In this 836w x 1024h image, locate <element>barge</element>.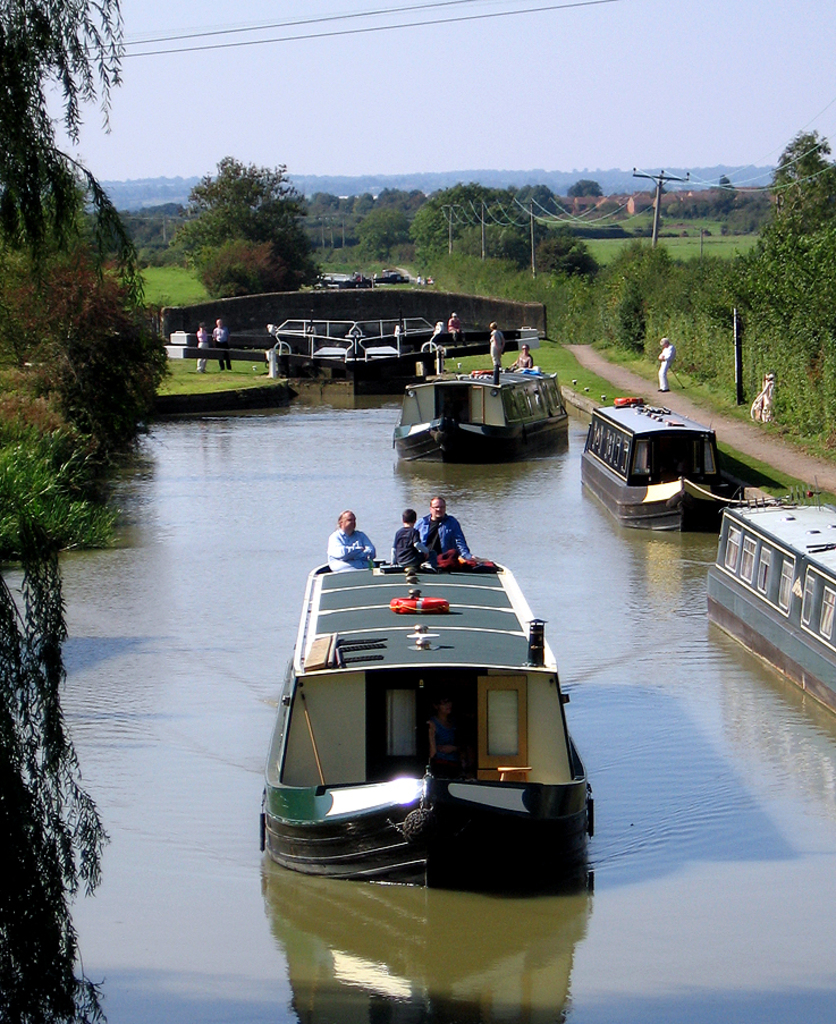
Bounding box: region(392, 366, 568, 464).
